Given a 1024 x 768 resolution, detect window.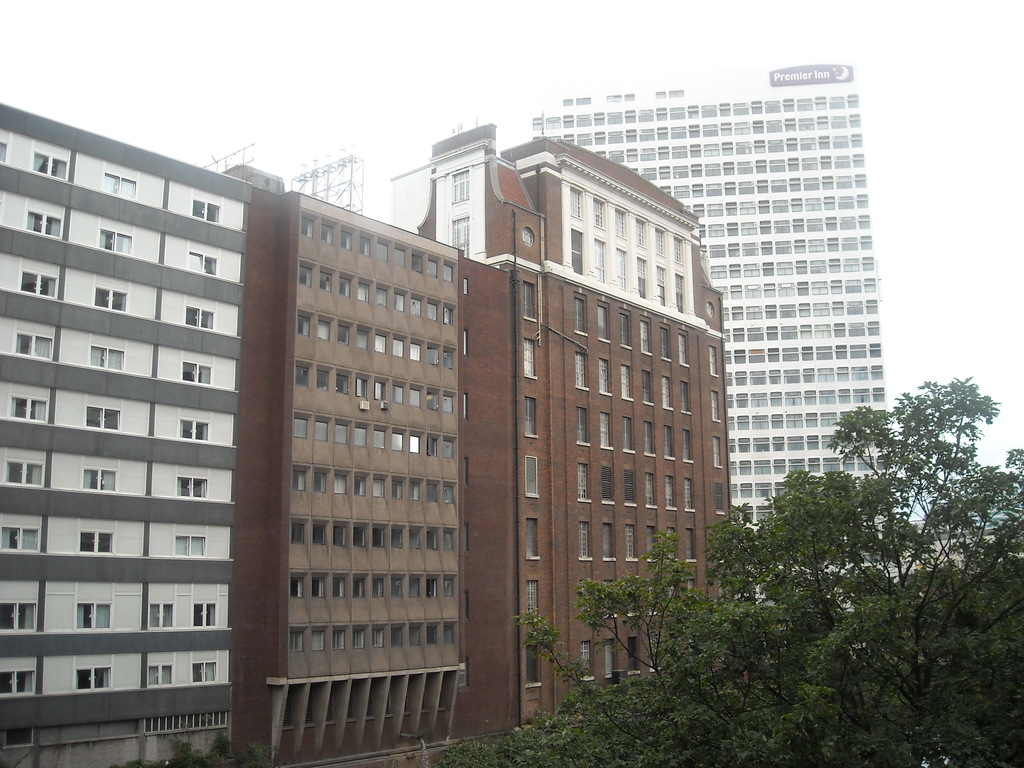
375, 528, 386, 547.
